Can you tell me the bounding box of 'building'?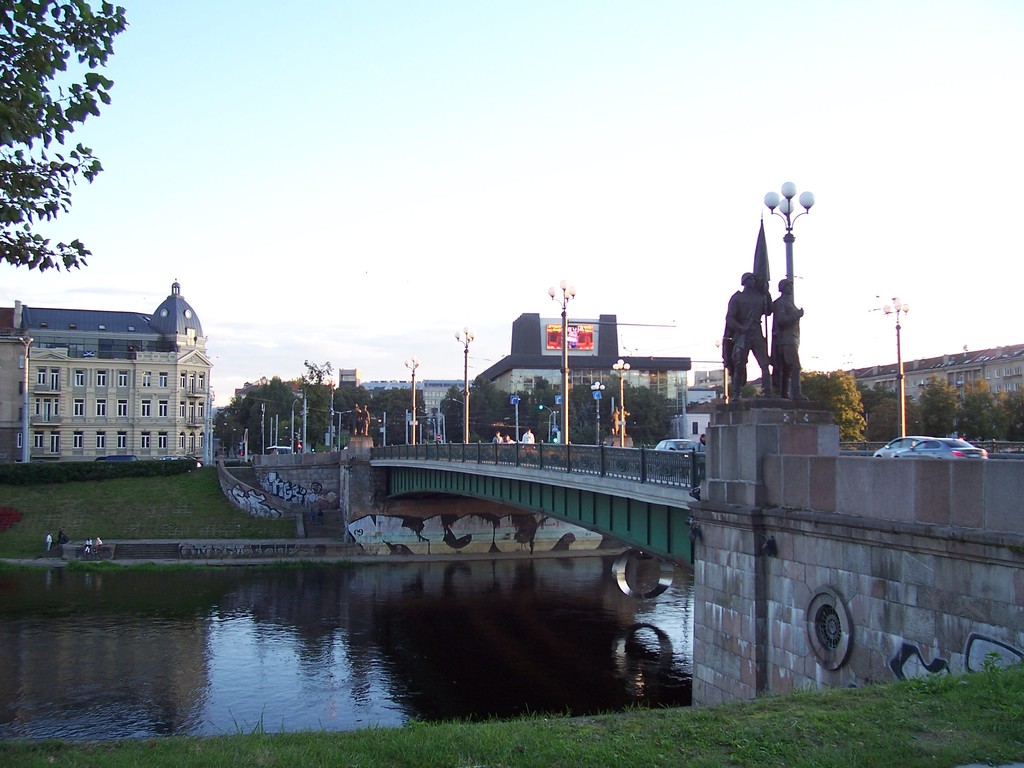
crop(844, 341, 1023, 438).
